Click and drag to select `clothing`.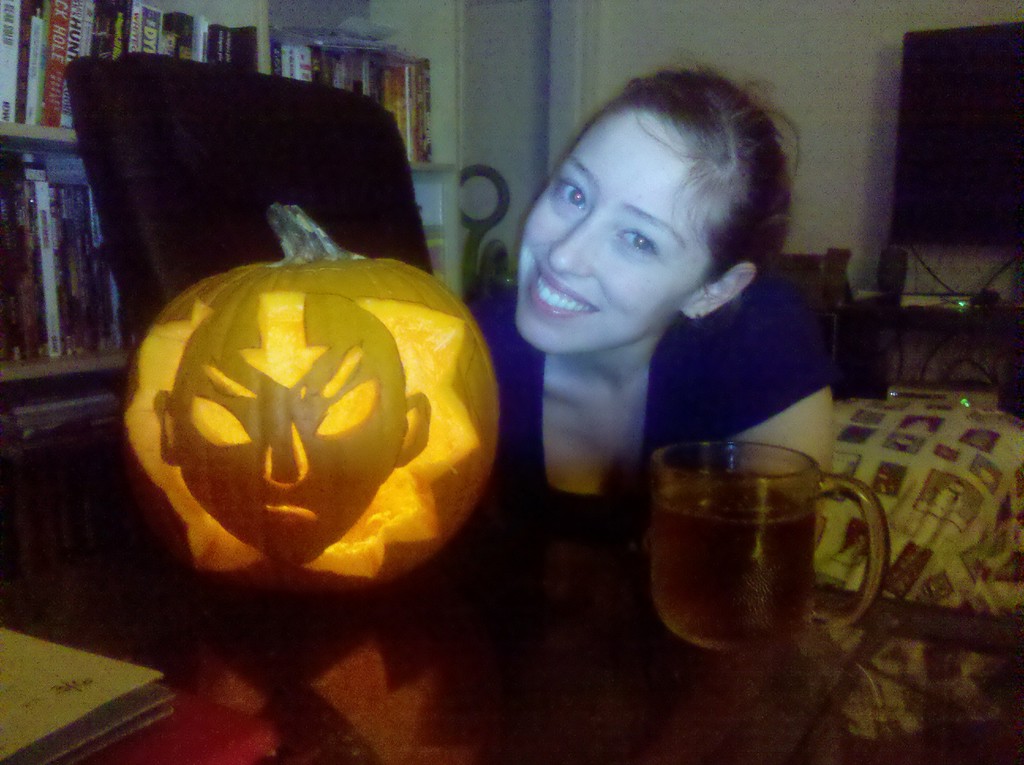
Selection: (468, 278, 827, 547).
